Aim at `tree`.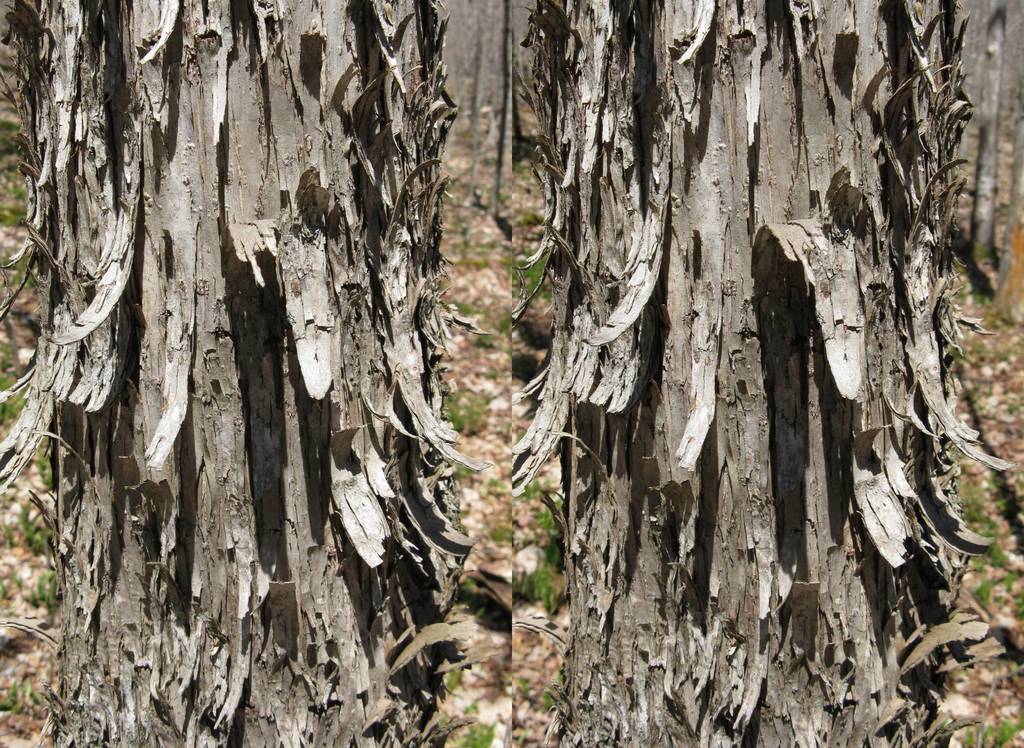
Aimed at {"left": 509, "top": 0, "right": 1022, "bottom": 747}.
